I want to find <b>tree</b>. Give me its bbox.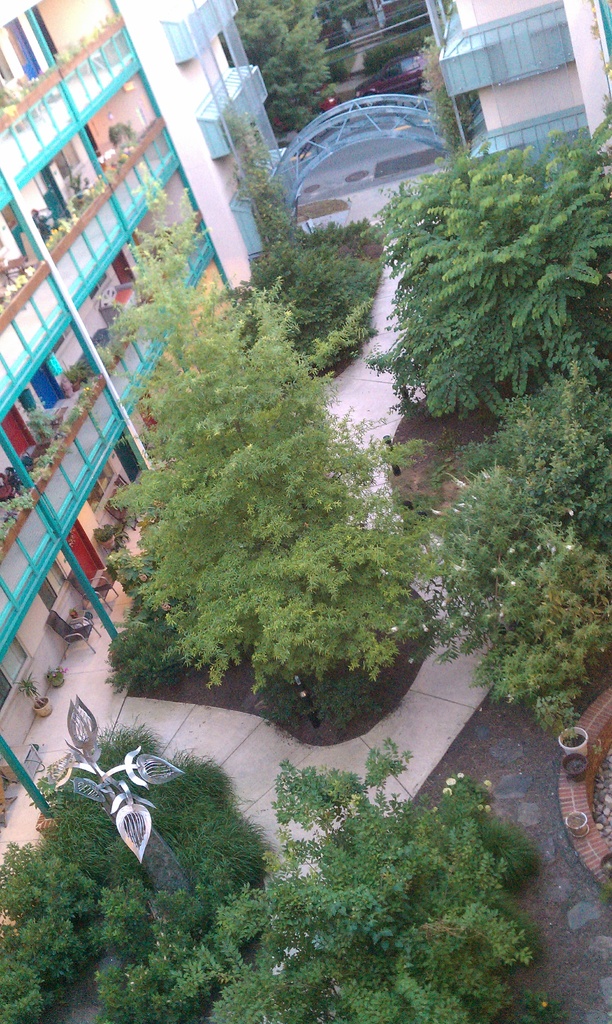
378 131 611 405.
